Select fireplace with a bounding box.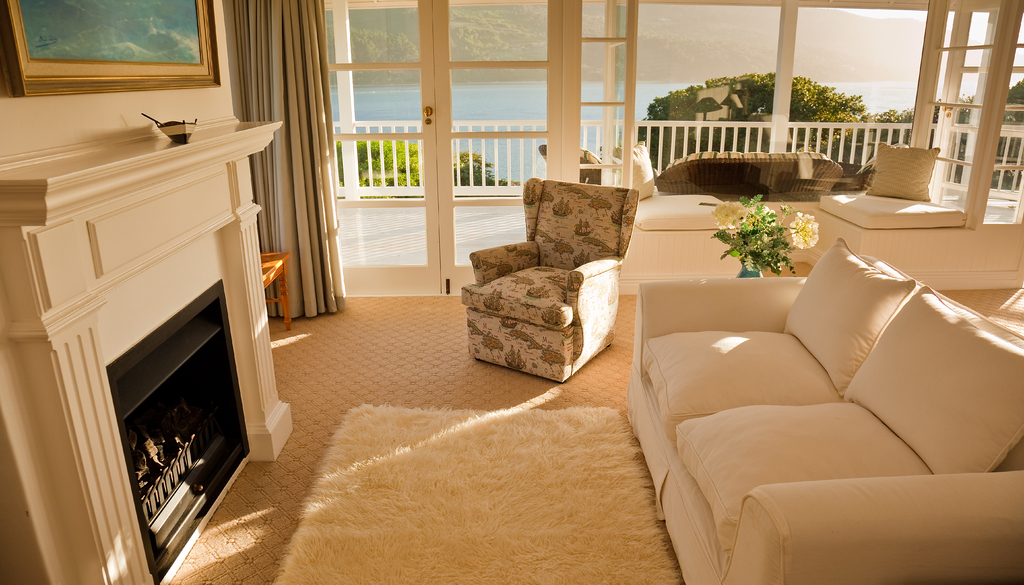
104, 280, 250, 584.
